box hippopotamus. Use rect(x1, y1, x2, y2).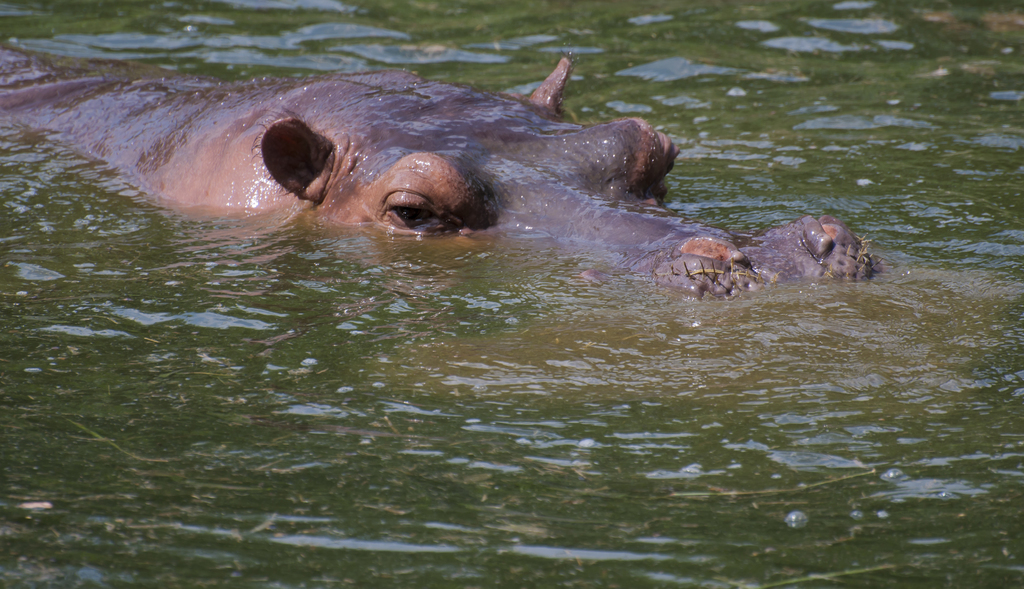
rect(0, 41, 889, 301).
